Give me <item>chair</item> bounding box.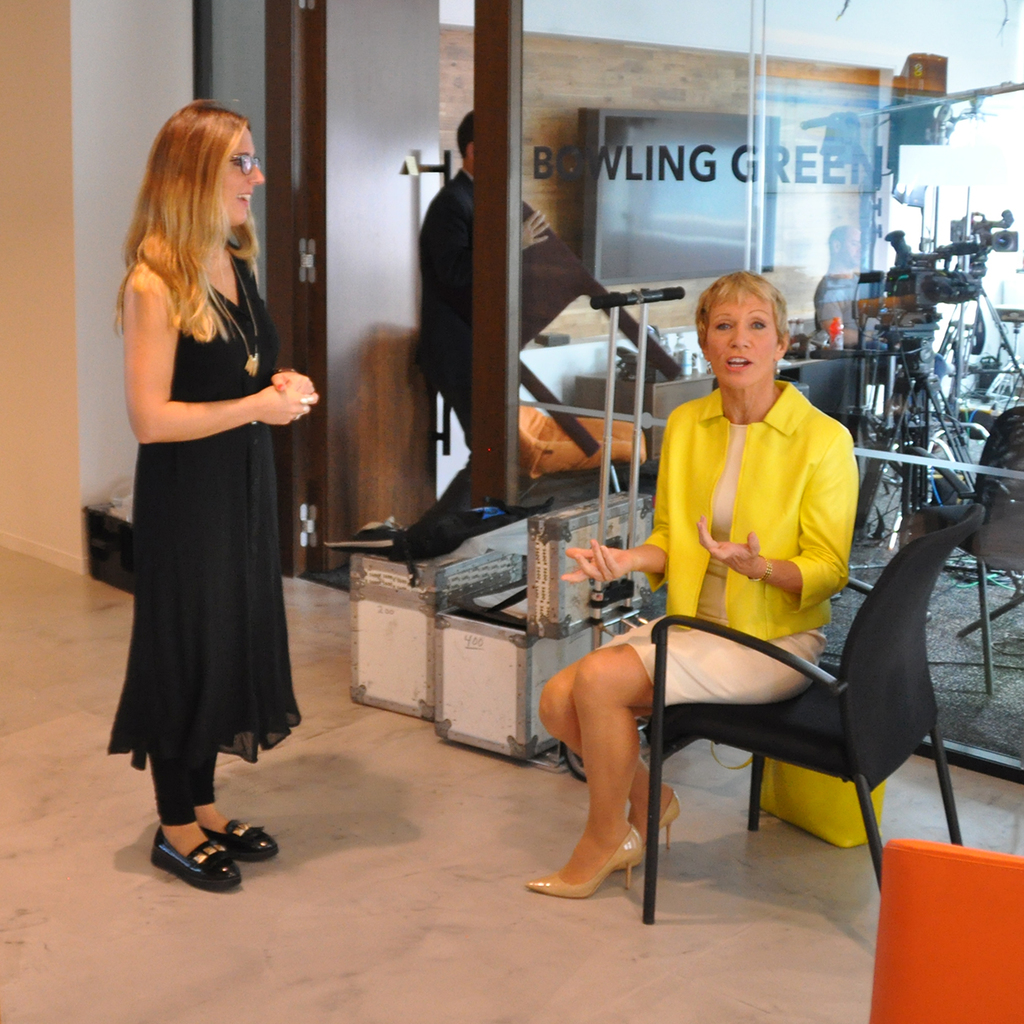
[623,483,909,926].
